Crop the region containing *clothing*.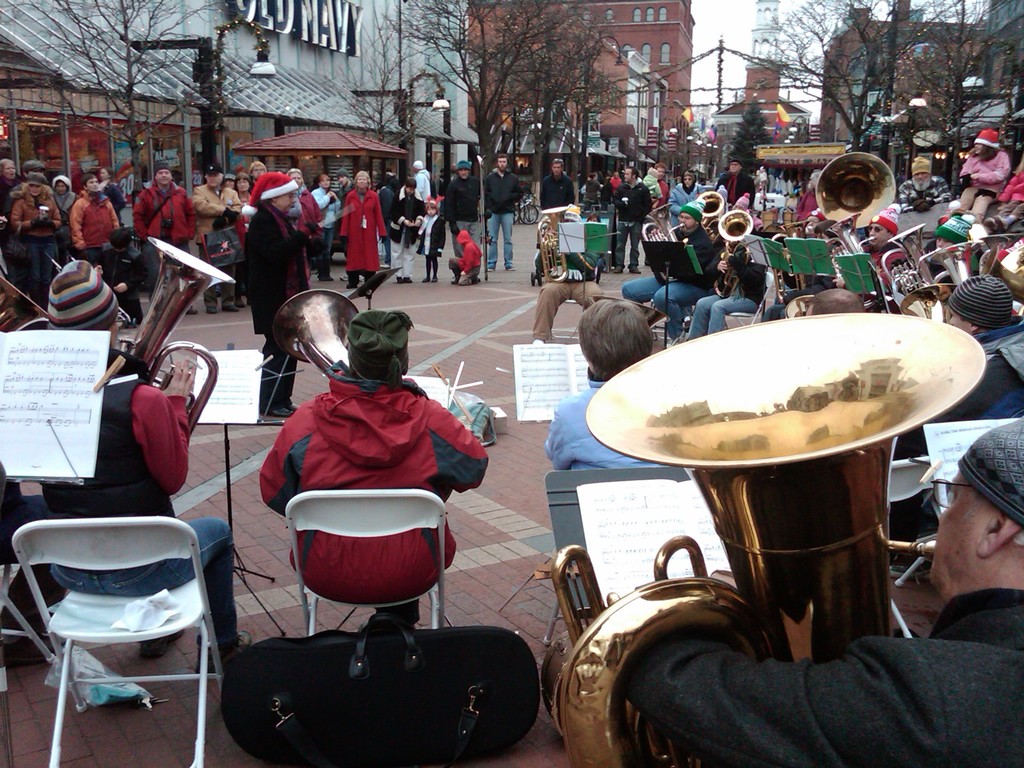
Crop region: {"left": 622, "top": 582, "right": 1023, "bottom": 767}.
